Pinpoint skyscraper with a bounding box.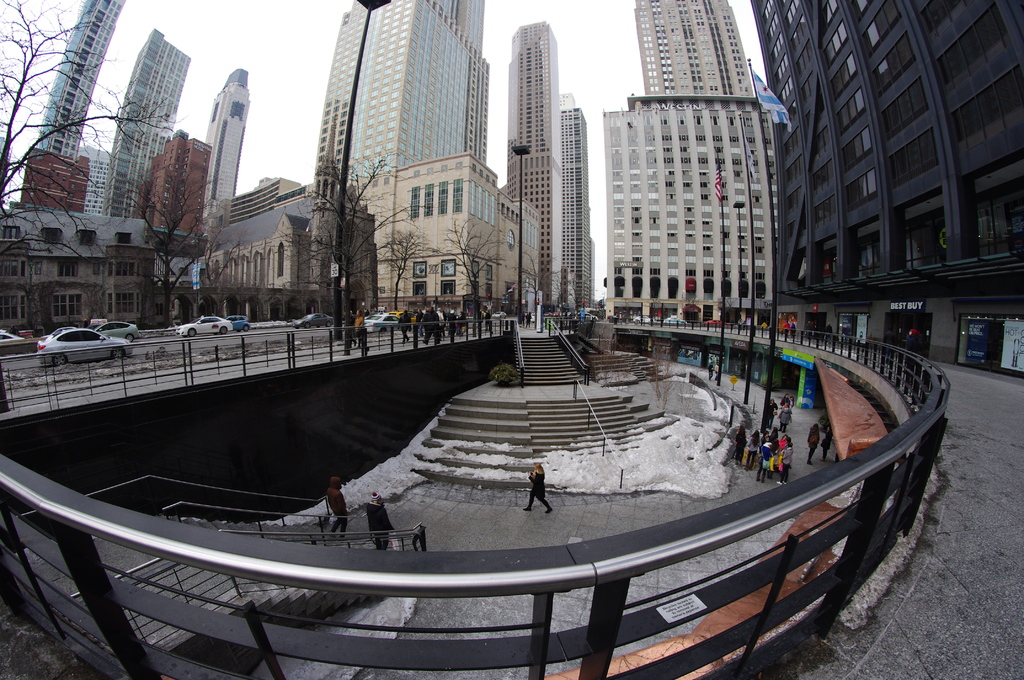
(x1=631, y1=0, x2=753, y2=109).
